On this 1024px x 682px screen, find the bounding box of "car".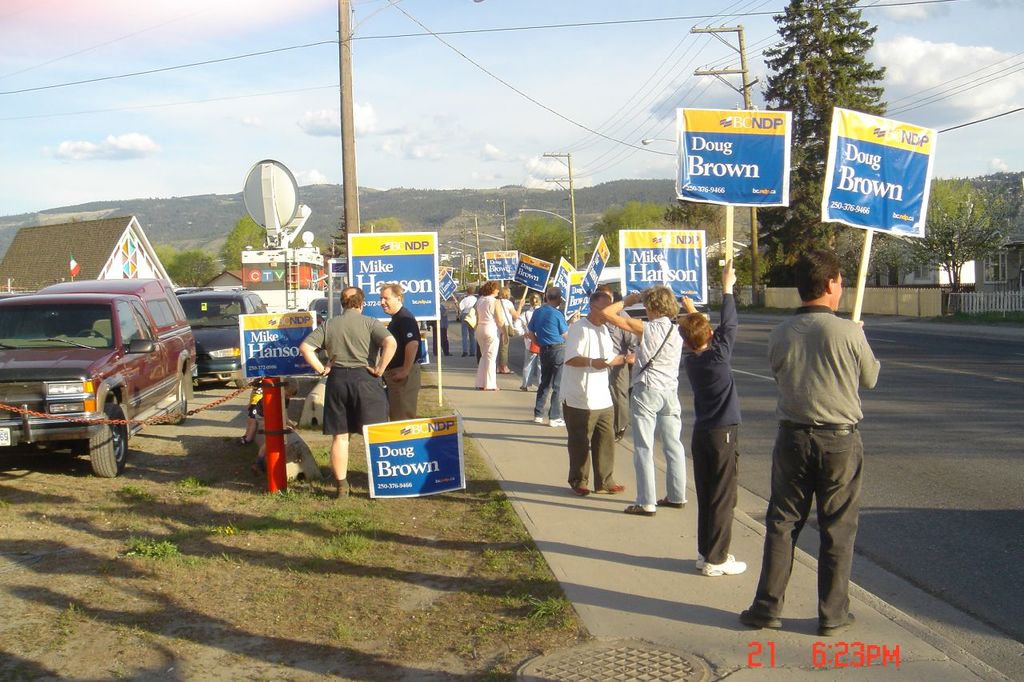
Bounding box: BBox(2, 267, 198, 482).
